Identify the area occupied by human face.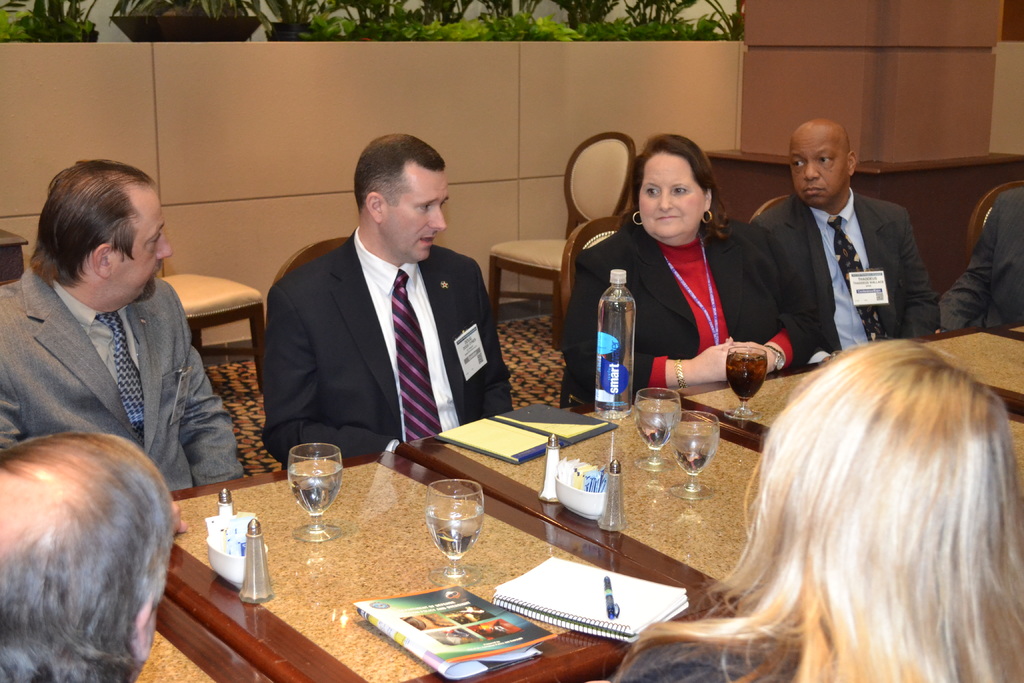
Area: crop(387, 169, 443, 263).
